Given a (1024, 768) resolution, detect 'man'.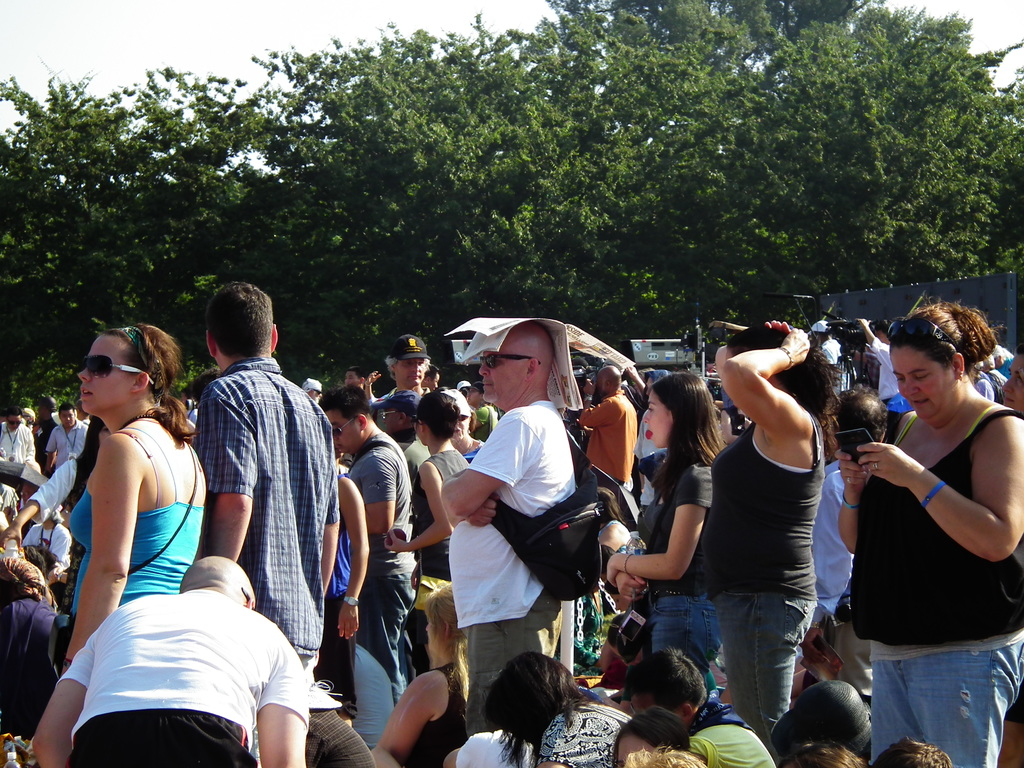
40/403/86/475.
